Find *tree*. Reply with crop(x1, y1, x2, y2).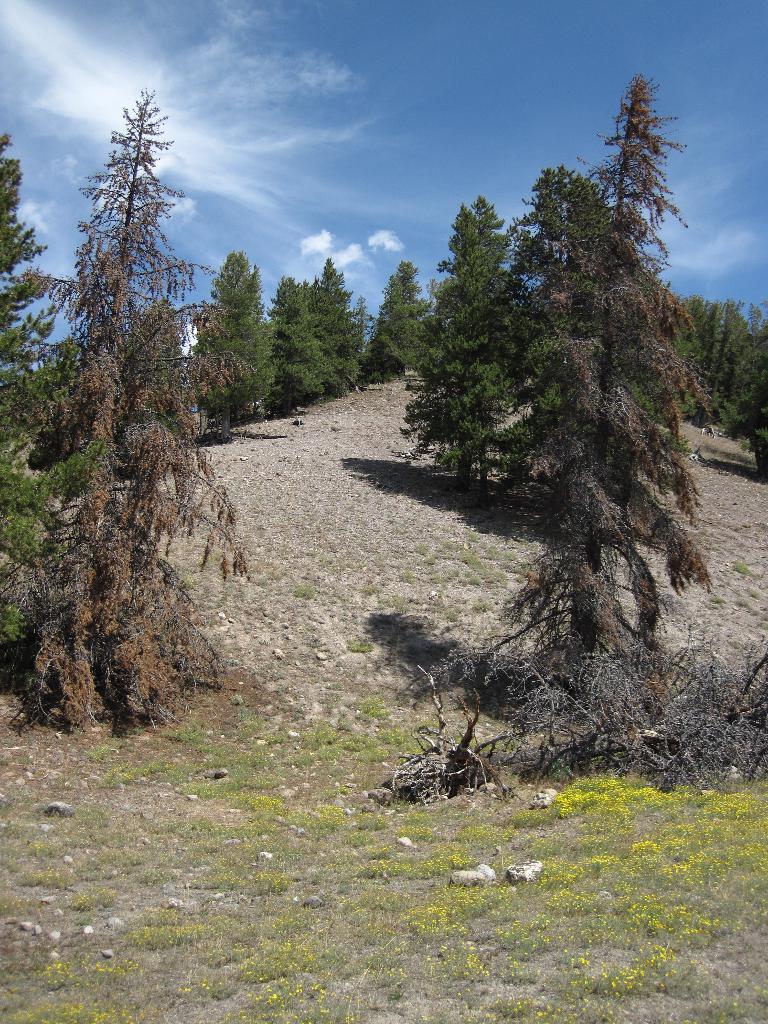
crop(269, 271, 332, 424).
